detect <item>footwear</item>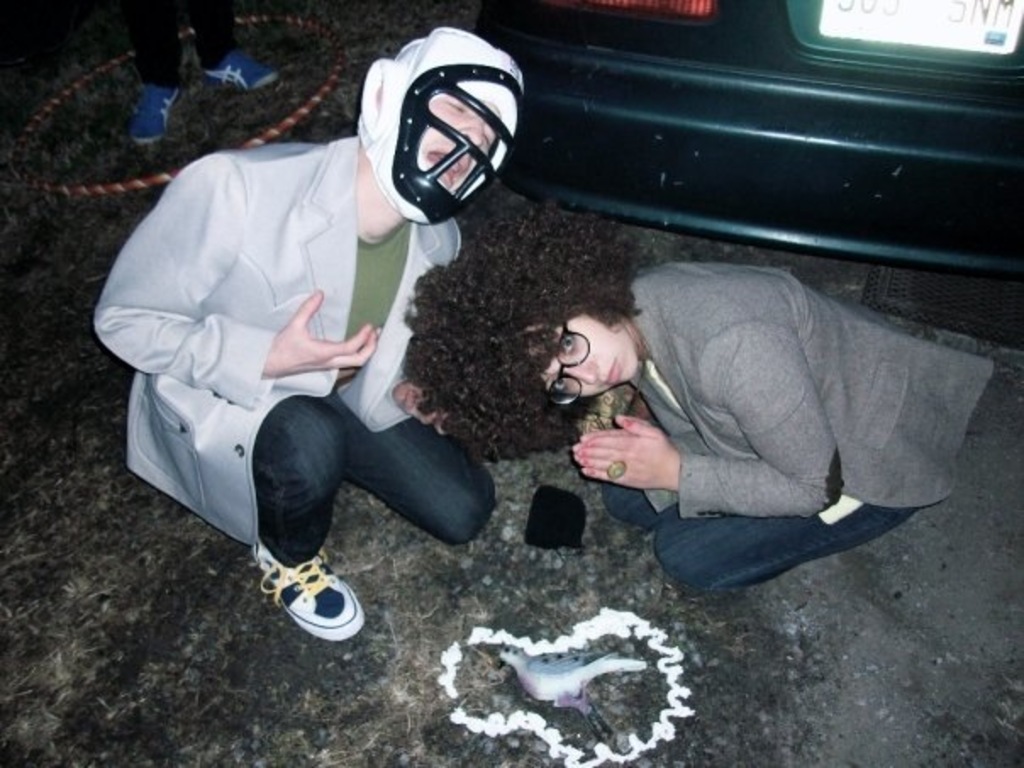
<box>209,49,280,88</box>
